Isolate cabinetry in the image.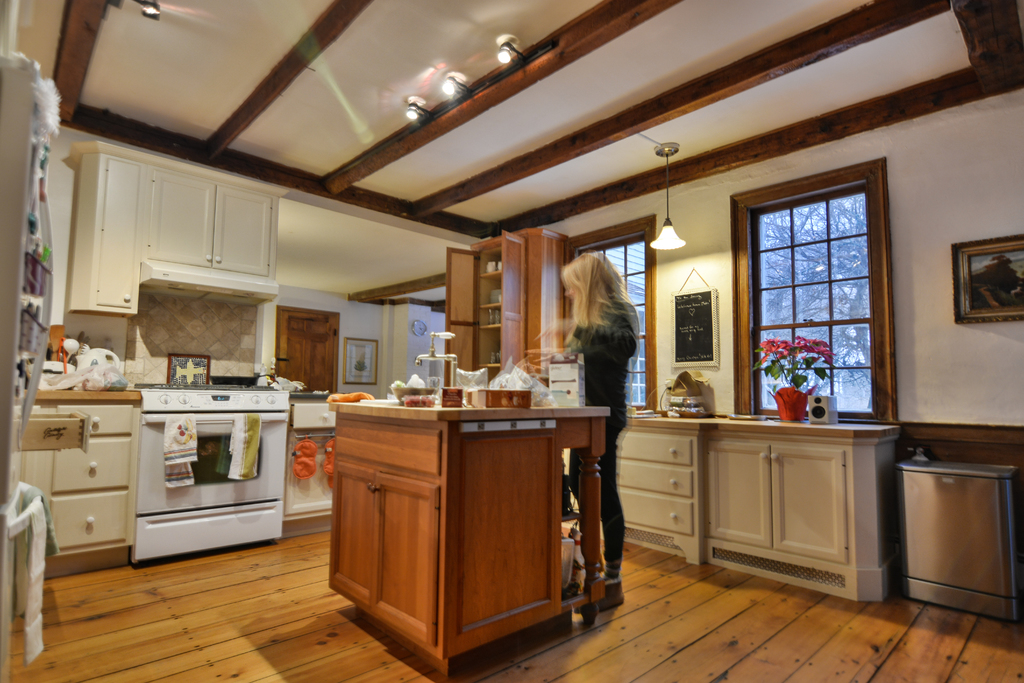
Isolated region: (left=8, top=383, right=149, bottom=599).
